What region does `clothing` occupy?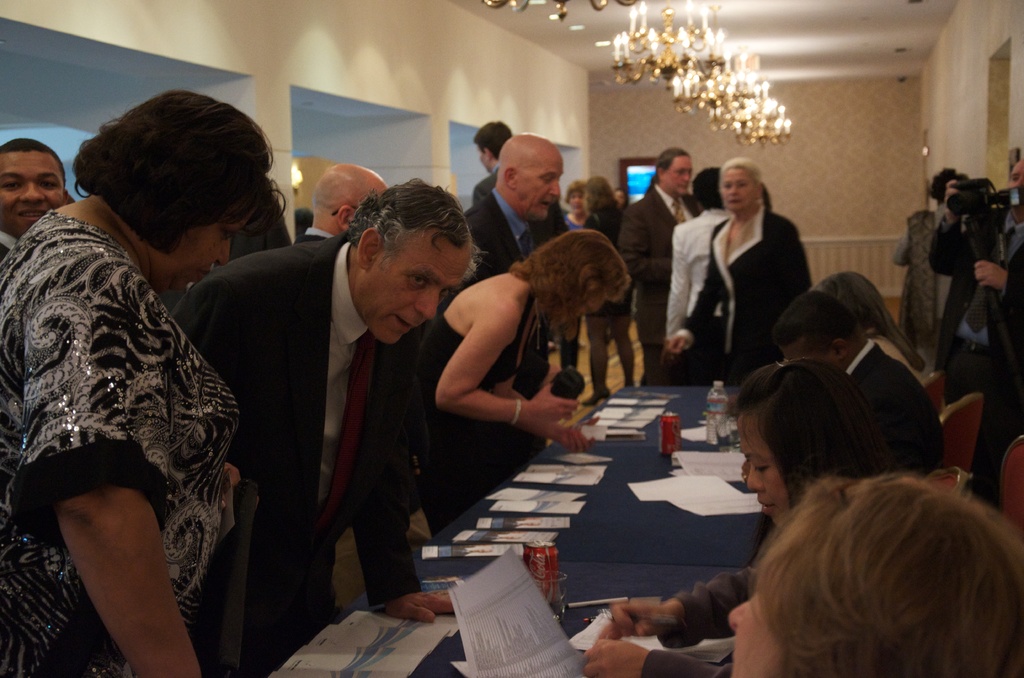
locate(0, 209, 239, 677).
